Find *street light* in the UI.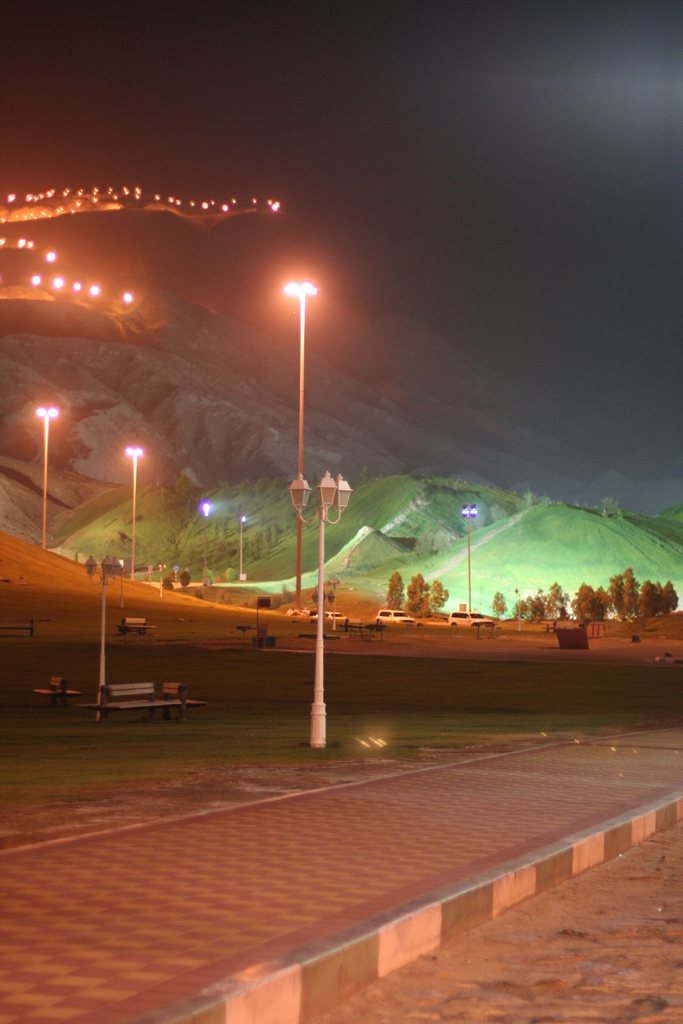
UI element at rect(200, 499, 212, 585).
